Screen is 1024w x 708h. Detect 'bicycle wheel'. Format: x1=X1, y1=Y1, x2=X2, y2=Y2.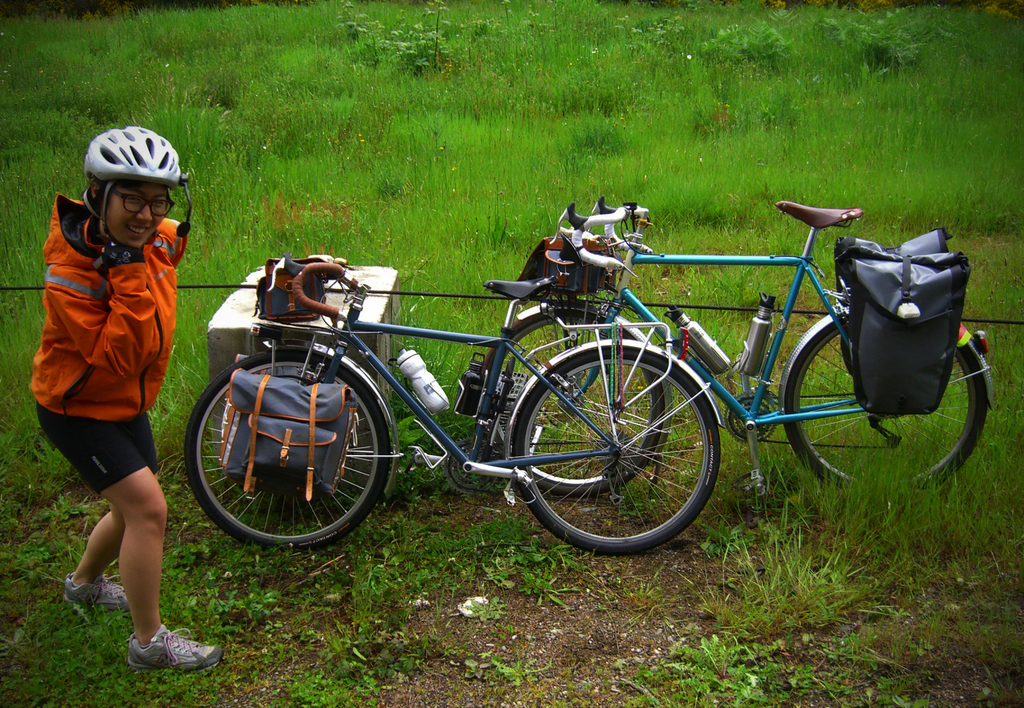
x1=182, y1=348, x2=390, y2=553.
